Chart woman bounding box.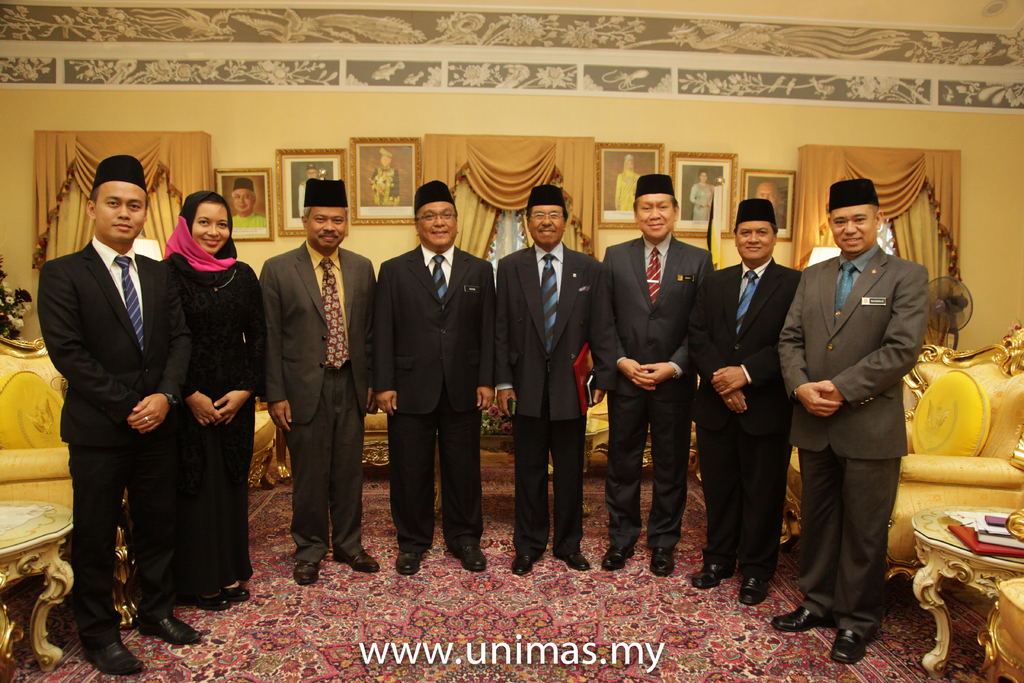
Charted: select_region(365, 147, 404, 206).
